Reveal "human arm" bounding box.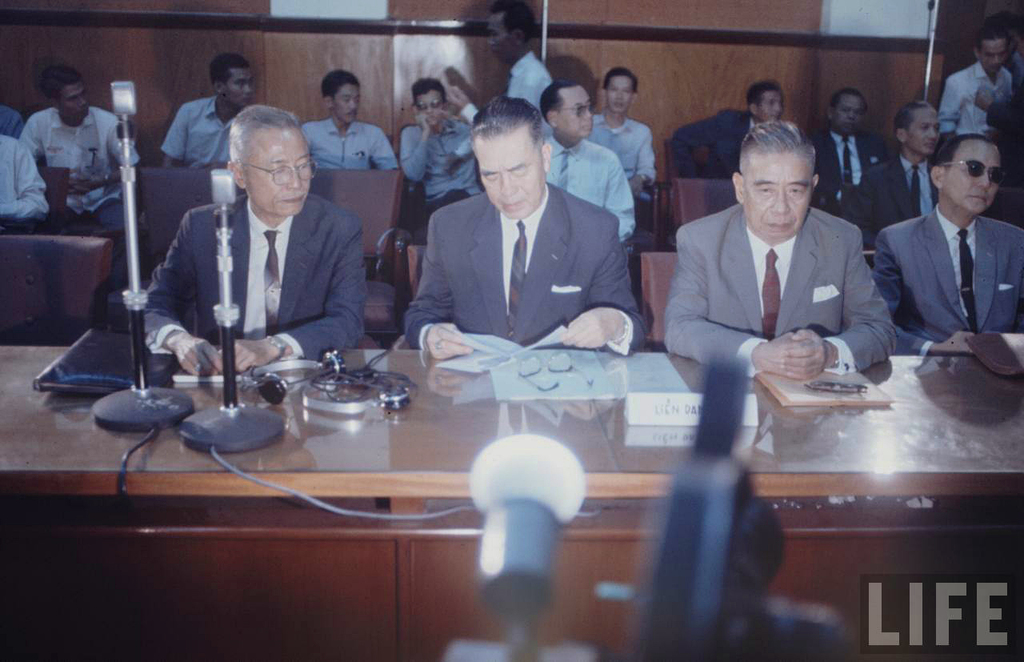
Revealed: 966 87 998 114.
